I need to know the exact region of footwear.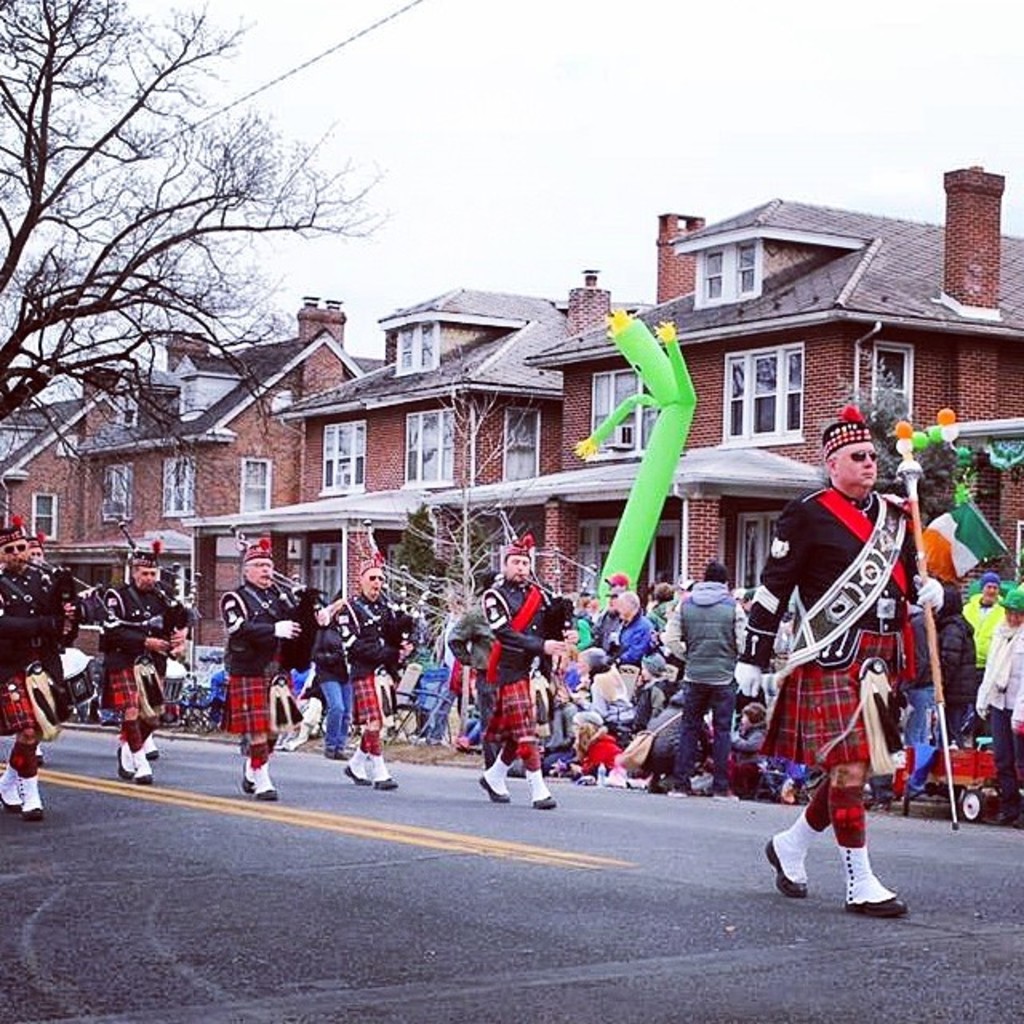
Region: BBox(538, 792, 558, 806).
